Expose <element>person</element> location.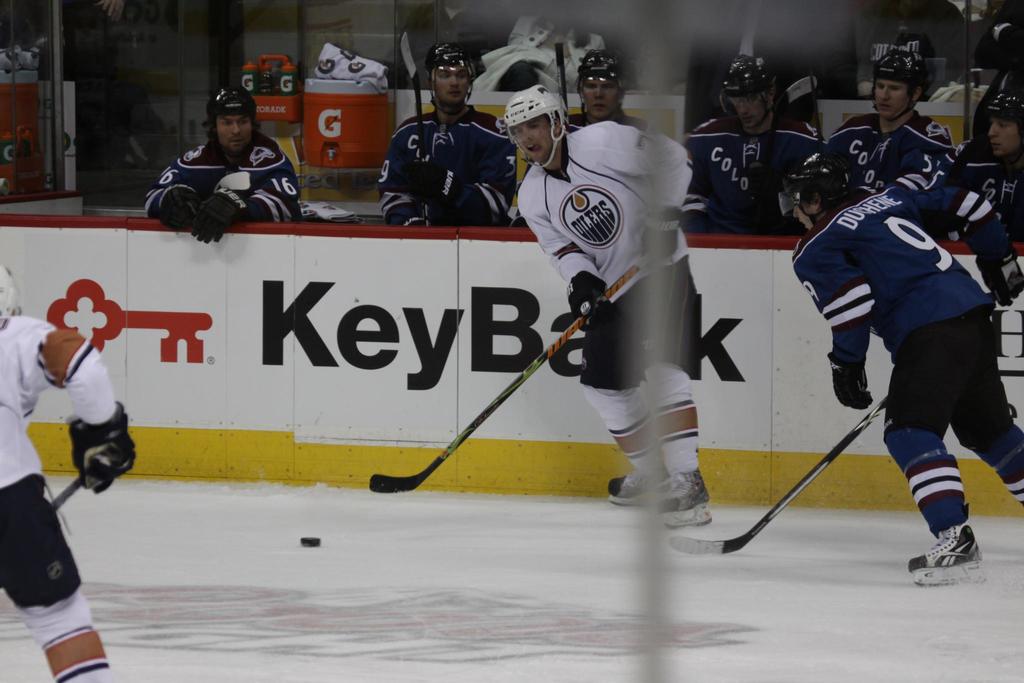
Exposed at bbox=[851, 0, 938, 84].
